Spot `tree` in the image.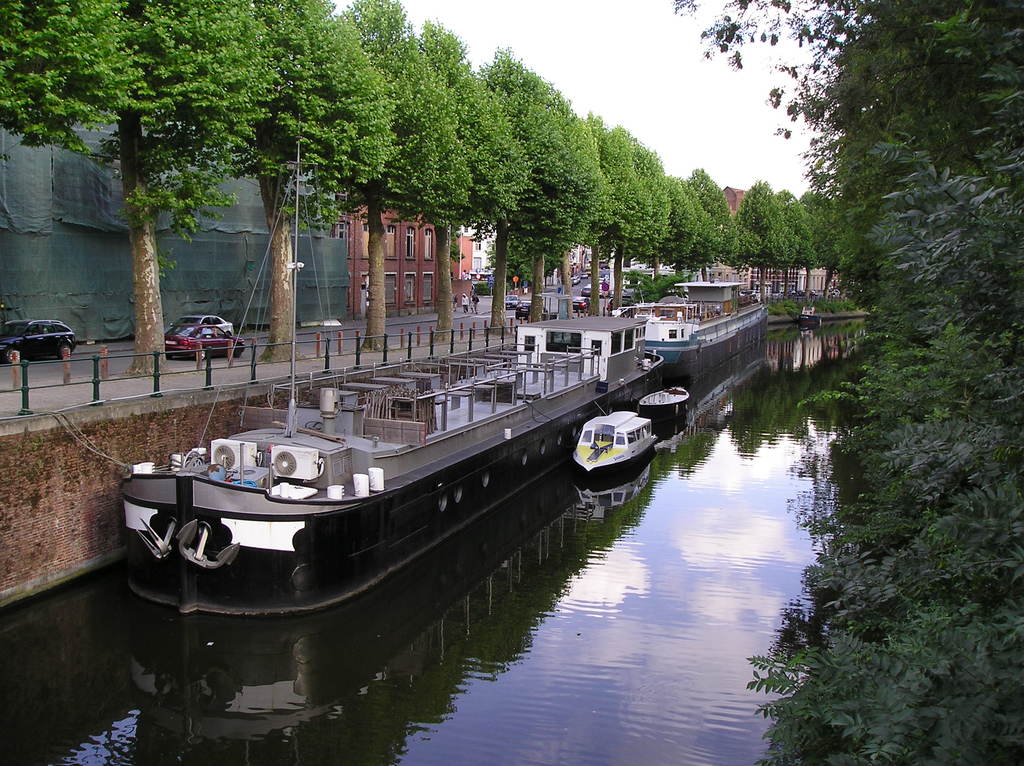
`tree` found at BBox(786, 33, 1023, 616).
